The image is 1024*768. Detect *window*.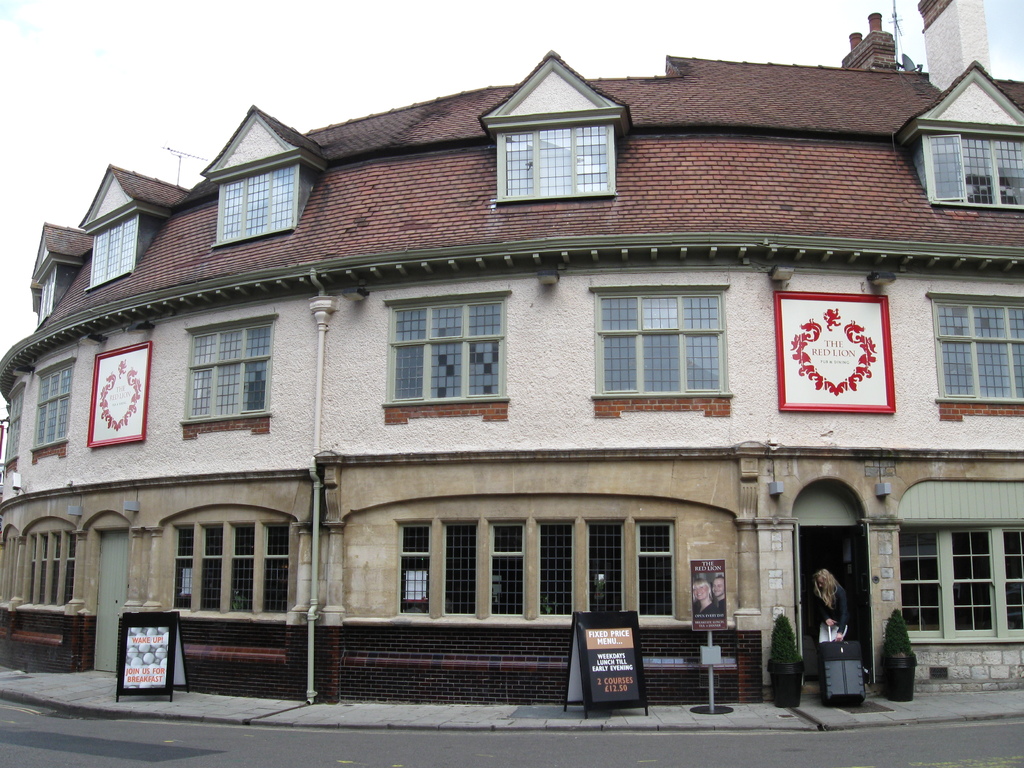
Detection: <region>4, 384, 29, 465</region>.
